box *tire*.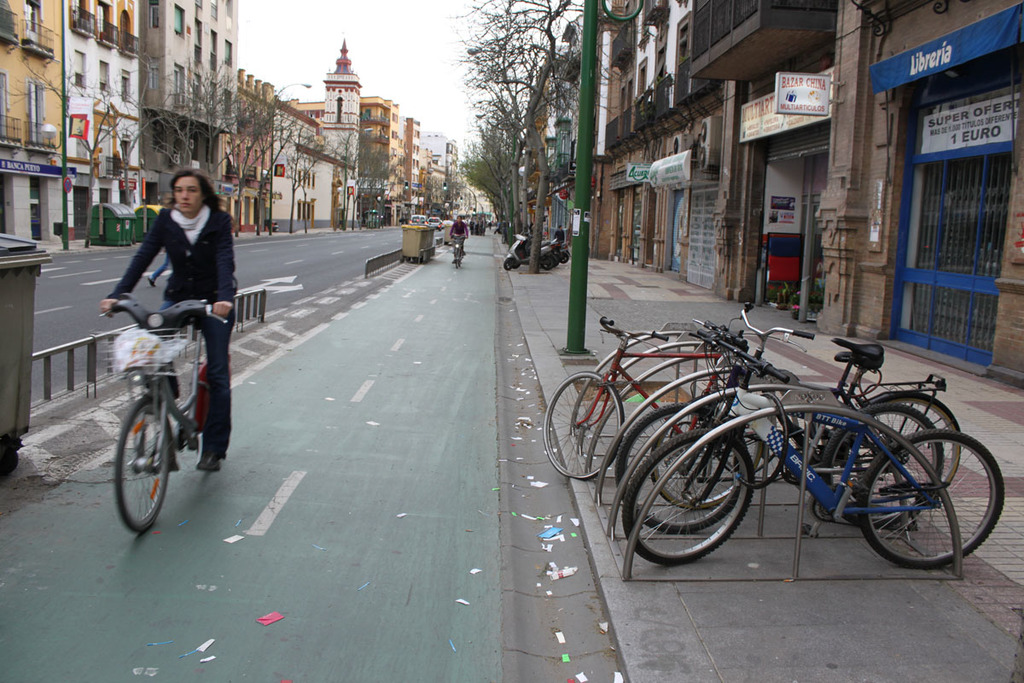
[left=503, top=258, right=513, bottom=270].
